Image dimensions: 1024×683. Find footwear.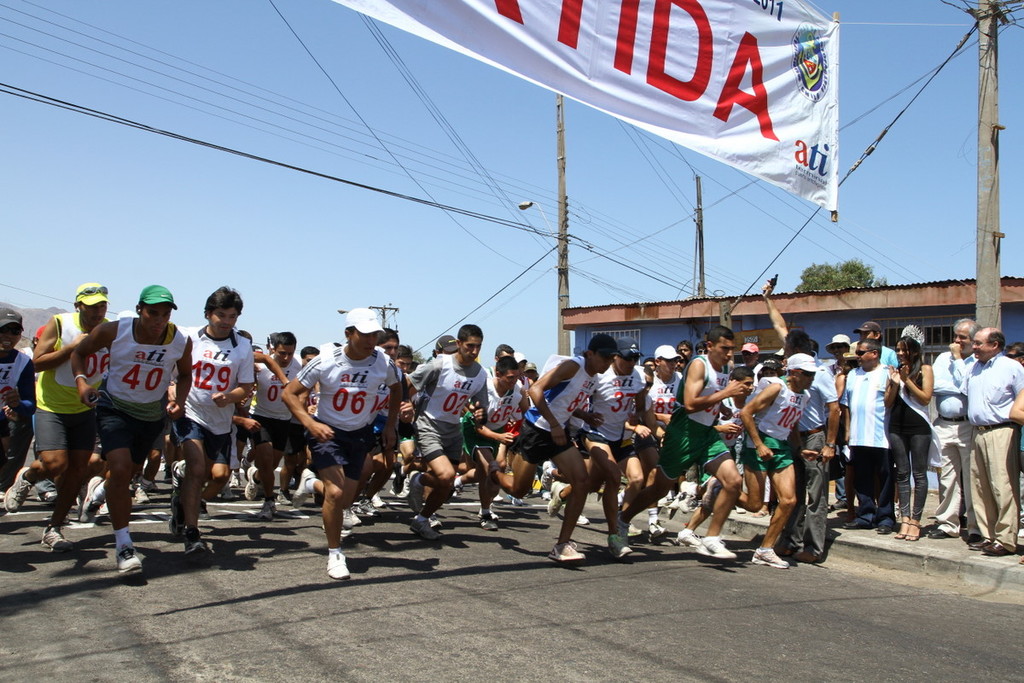
rect(616, 518, 643, 537).
